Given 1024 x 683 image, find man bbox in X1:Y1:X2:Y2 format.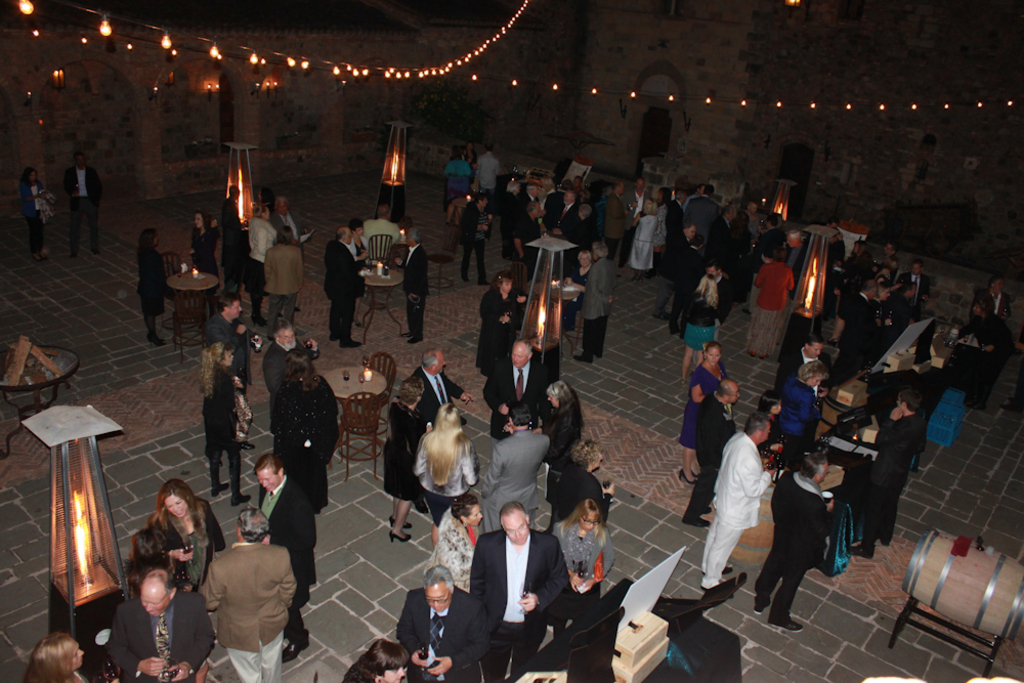
879:242:903:281.
